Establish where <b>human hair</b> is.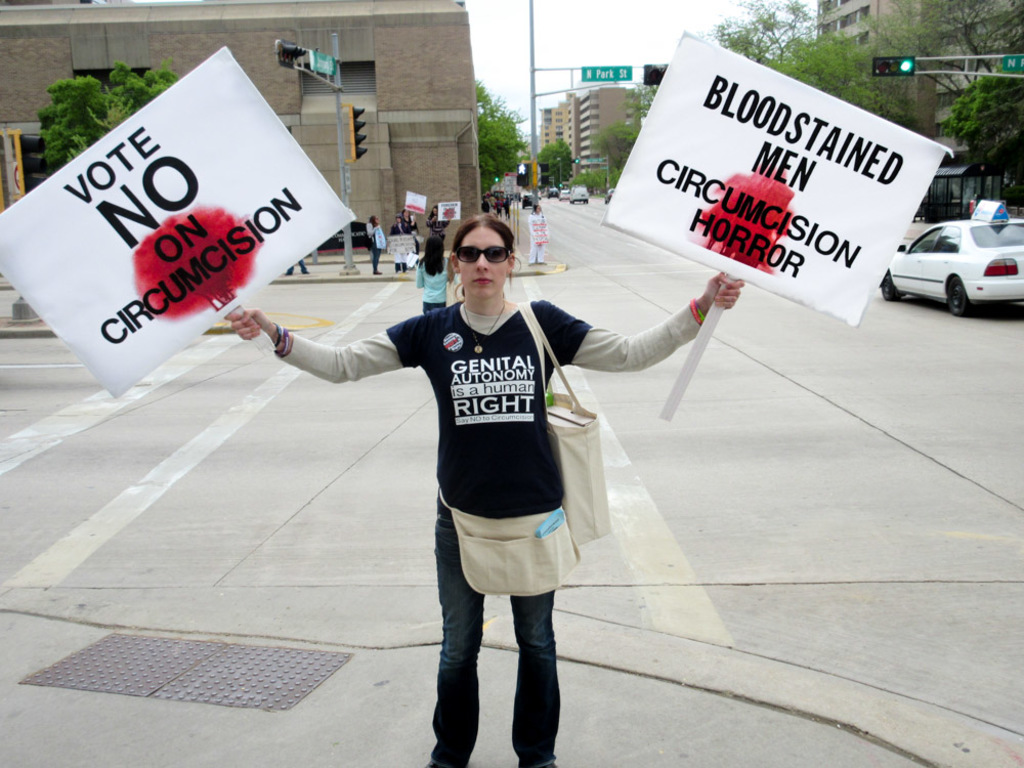
Established at (left=459, top=212, right=509, bottom=254).
